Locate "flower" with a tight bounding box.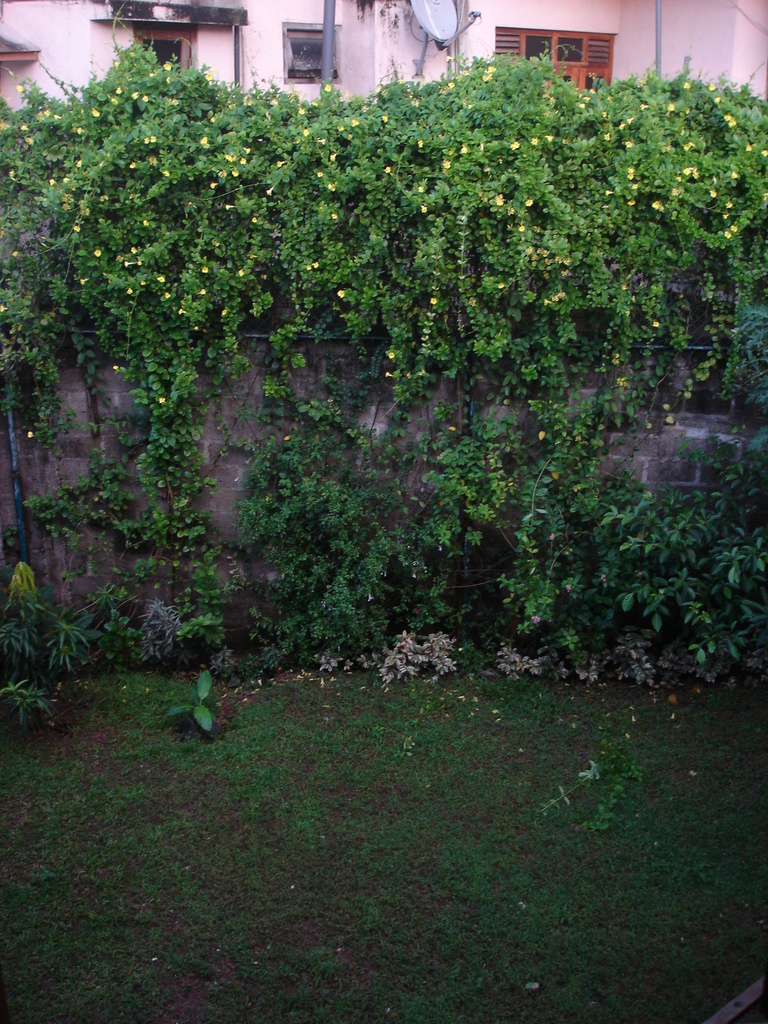
[x1=417, y1=185, x2=426, y2=192].
